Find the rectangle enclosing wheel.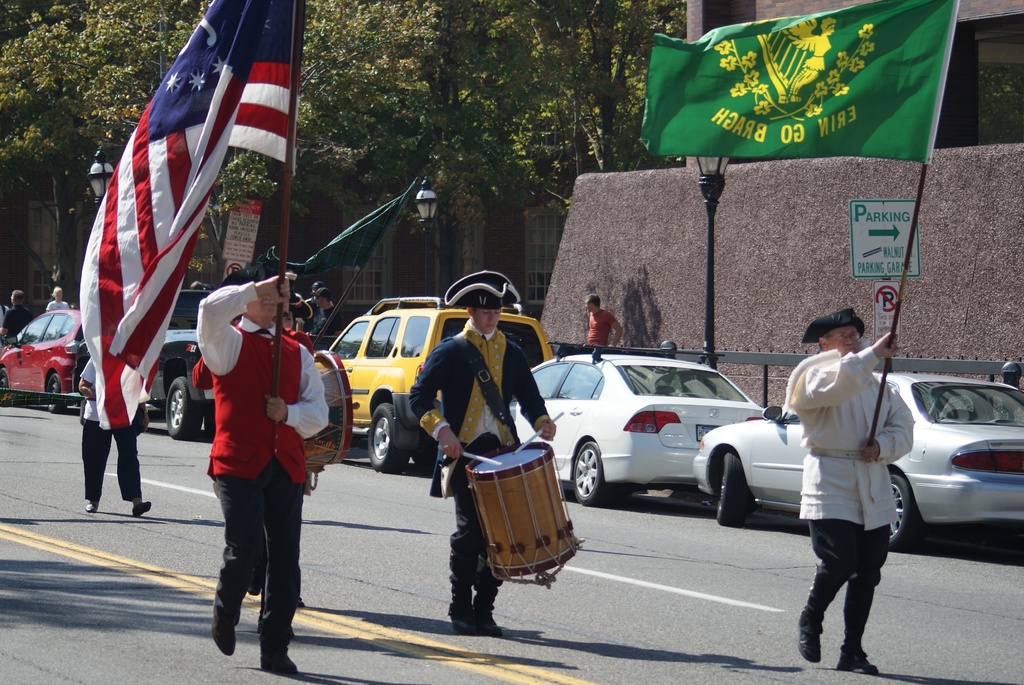
[x1=888, y1=475, x2=921, y2=551].
